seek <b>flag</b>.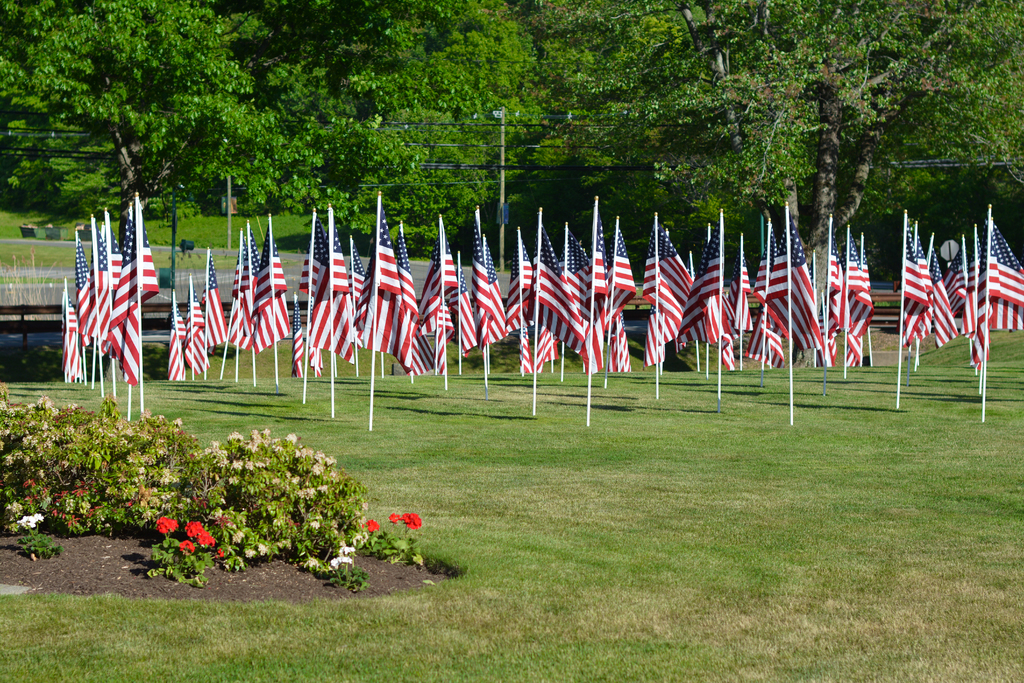
<region>580, 200, 611, 378</region>.
